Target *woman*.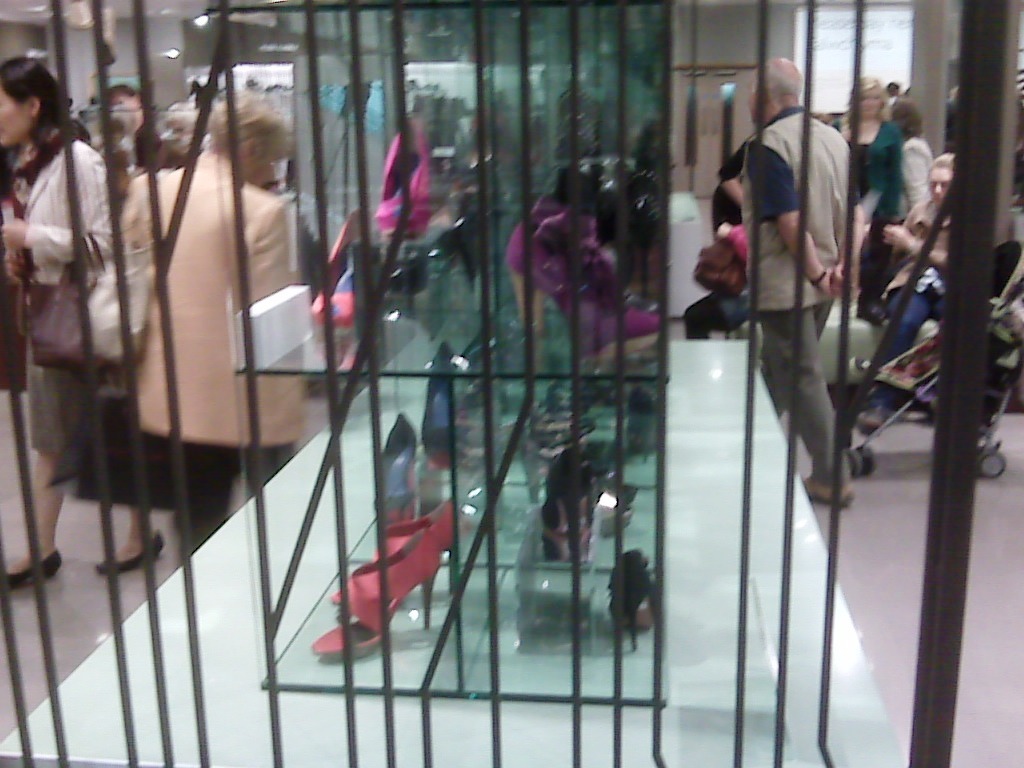
Target region: x1=0, y1=57, x2=161, y2=597.
